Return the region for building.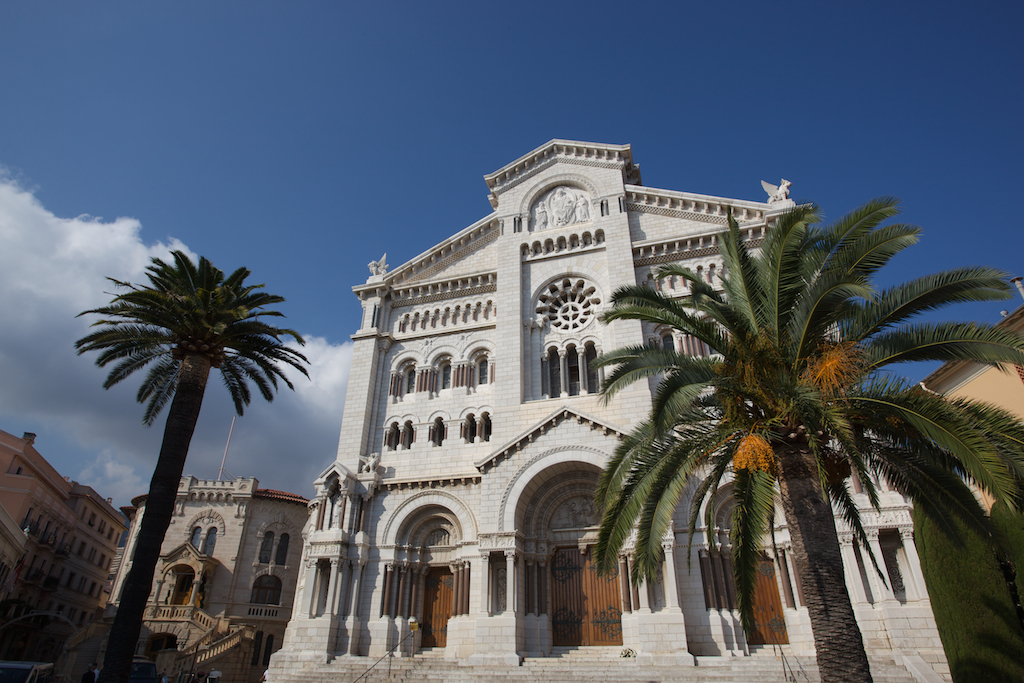
locate(264, 143, 1023, 682).
